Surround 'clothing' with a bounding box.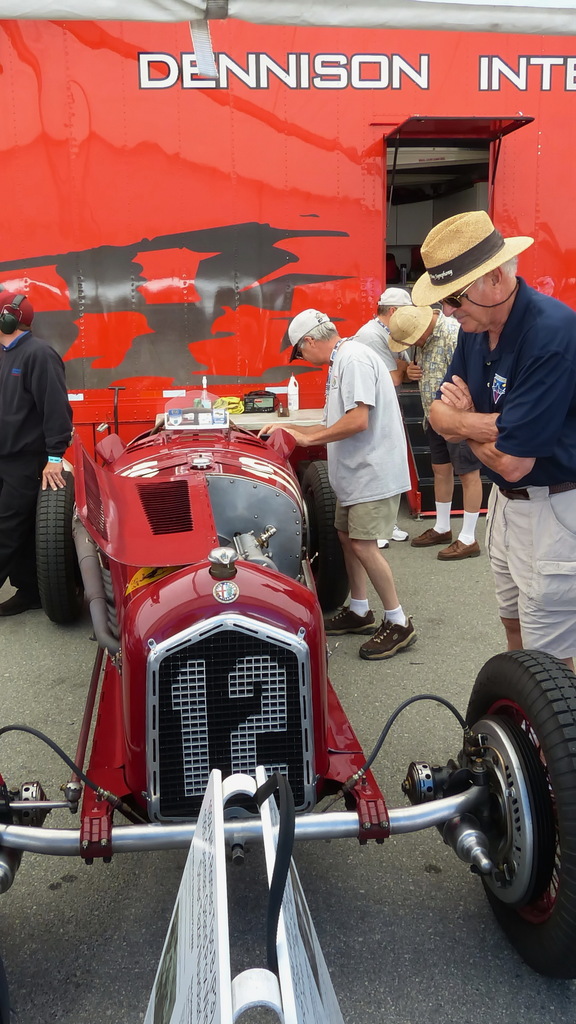
crop(0, 328, 74, 584).
